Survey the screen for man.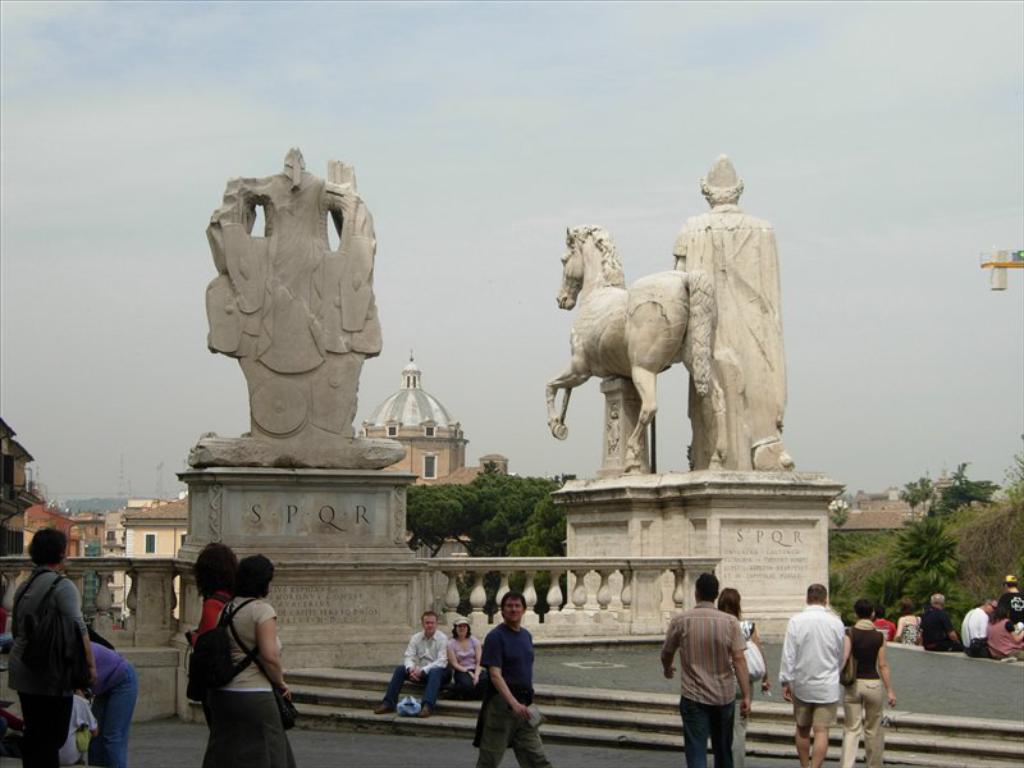
Survey found: pyautogui.locateOnScreen(916, 593, 965, 650).
